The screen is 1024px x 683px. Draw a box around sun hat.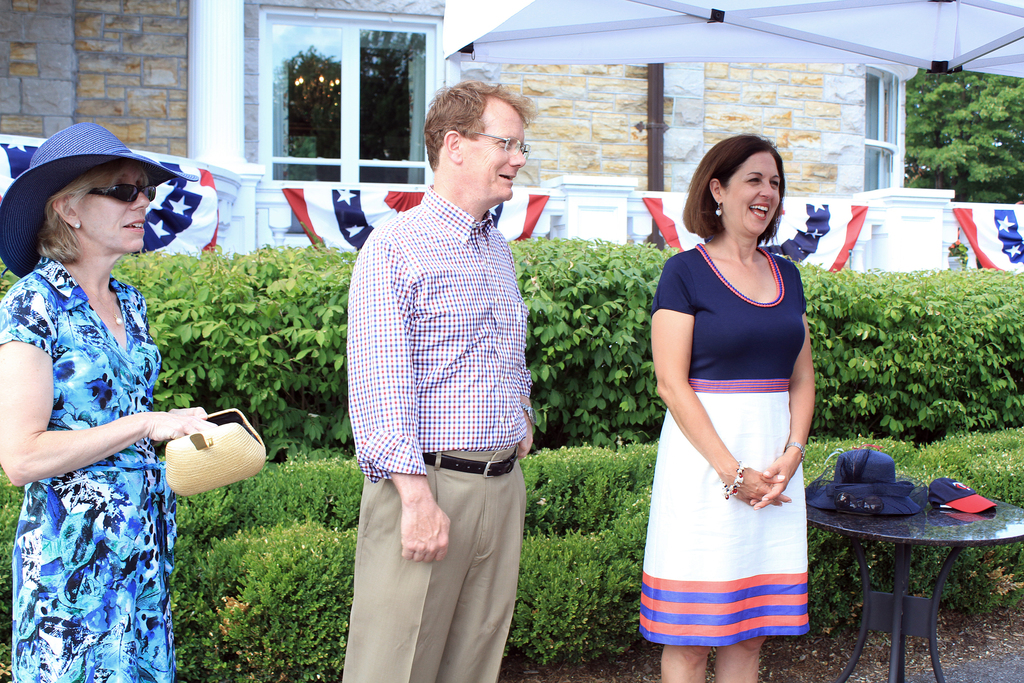
{"x1": 5, "y1": 118, "x2": 195, "y2": 282}.
